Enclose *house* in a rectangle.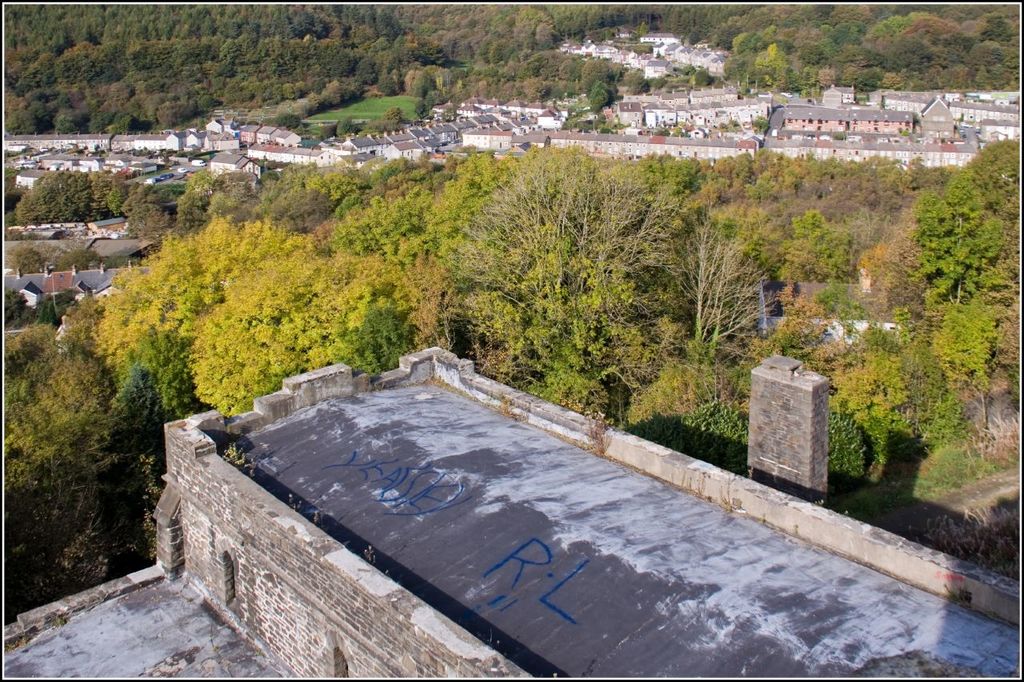
select_region(950, 101, 1021, 129).
